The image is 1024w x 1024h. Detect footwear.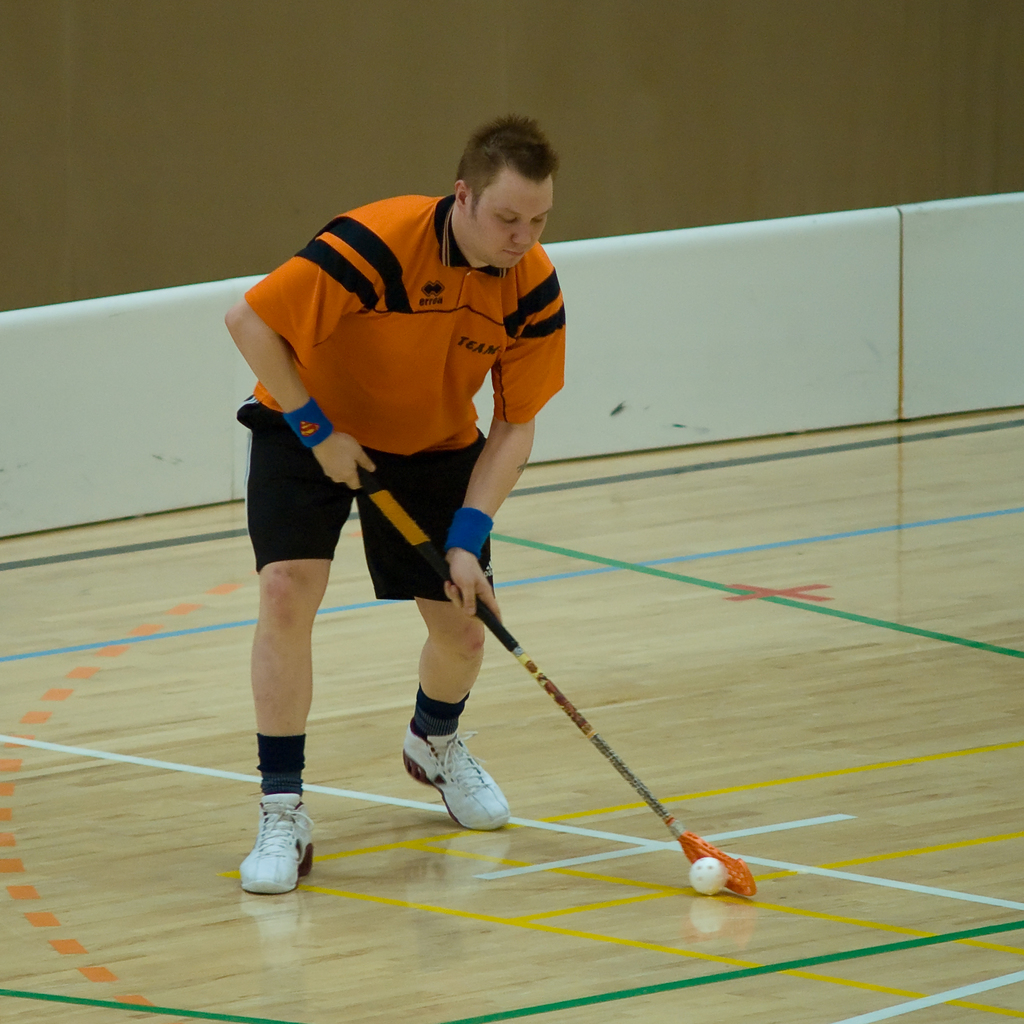
Detection: [x1=401, y1=716, x2=511, y2=835].
